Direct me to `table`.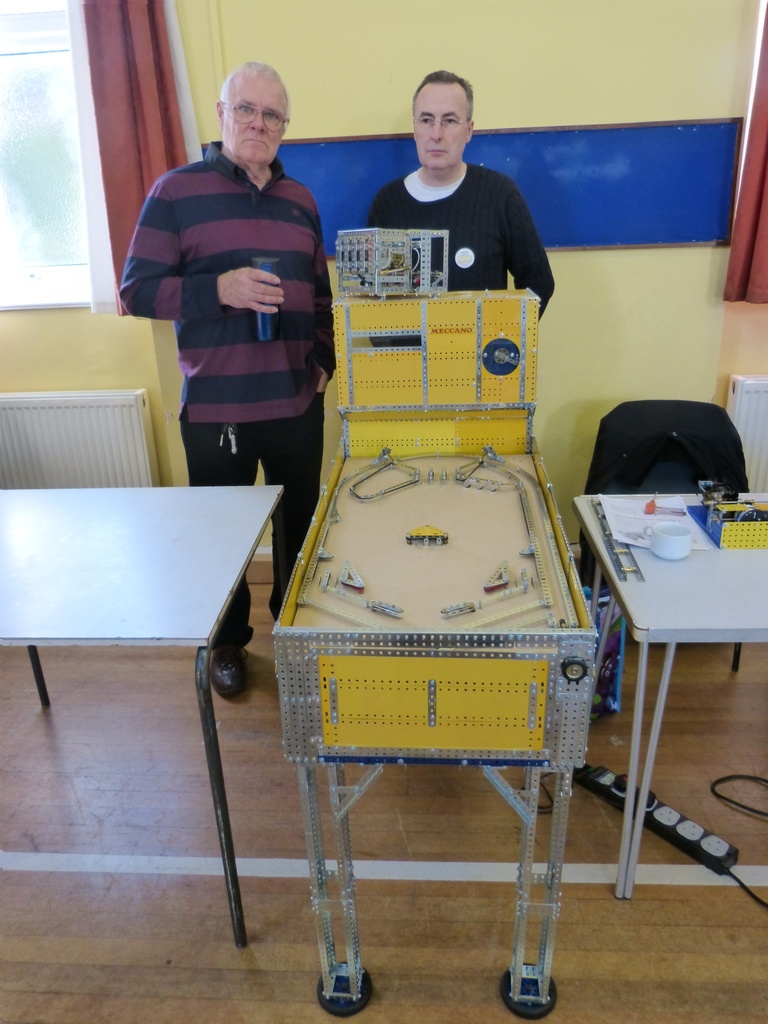
Direction: locate(566, 488, 767, 893).
